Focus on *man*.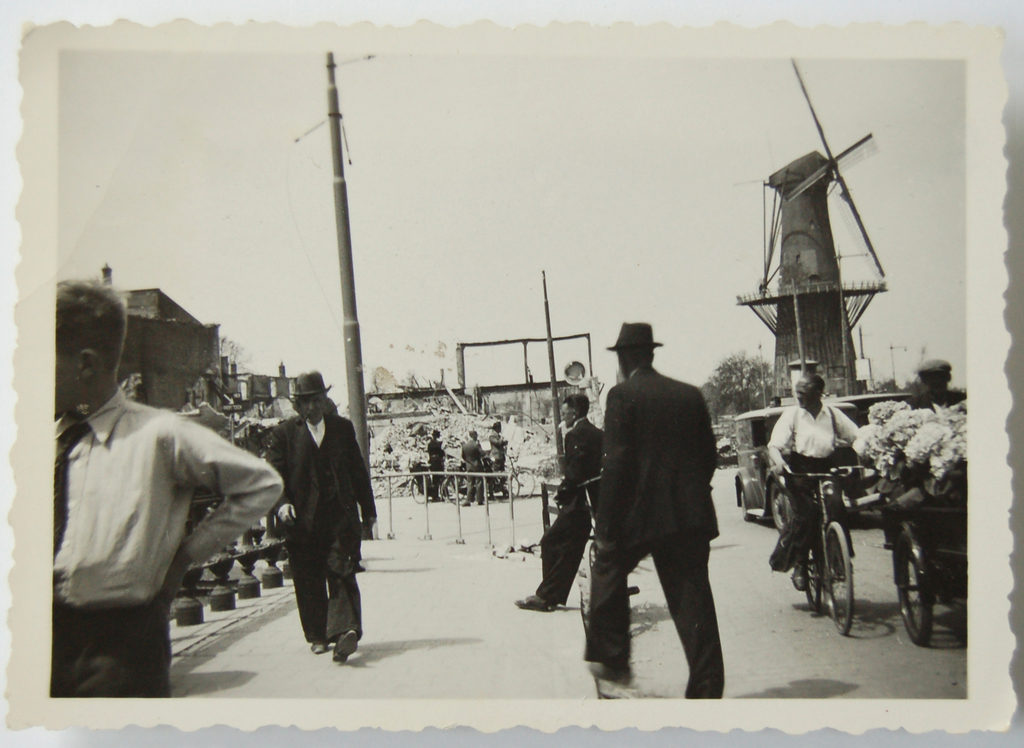
Focused at <region>513, 395, 607, 612</region>.
